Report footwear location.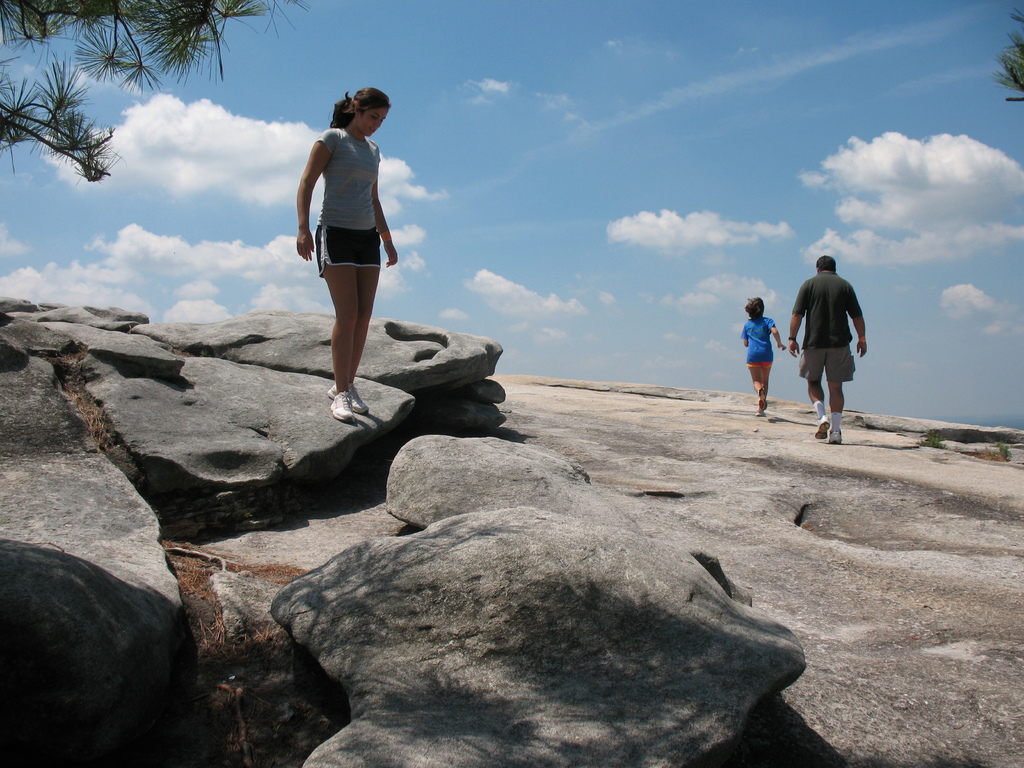
Report: 814/415/833/445.
